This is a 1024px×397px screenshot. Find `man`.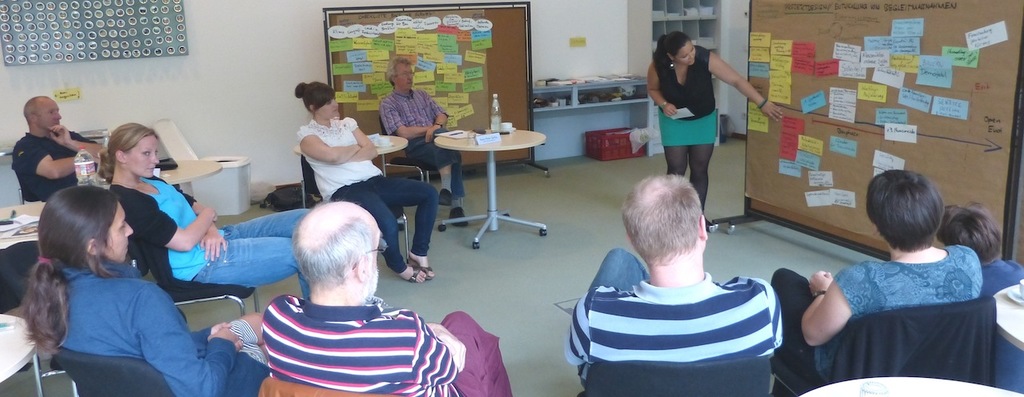
Bounding box: box(375, 59, 468, 224).
